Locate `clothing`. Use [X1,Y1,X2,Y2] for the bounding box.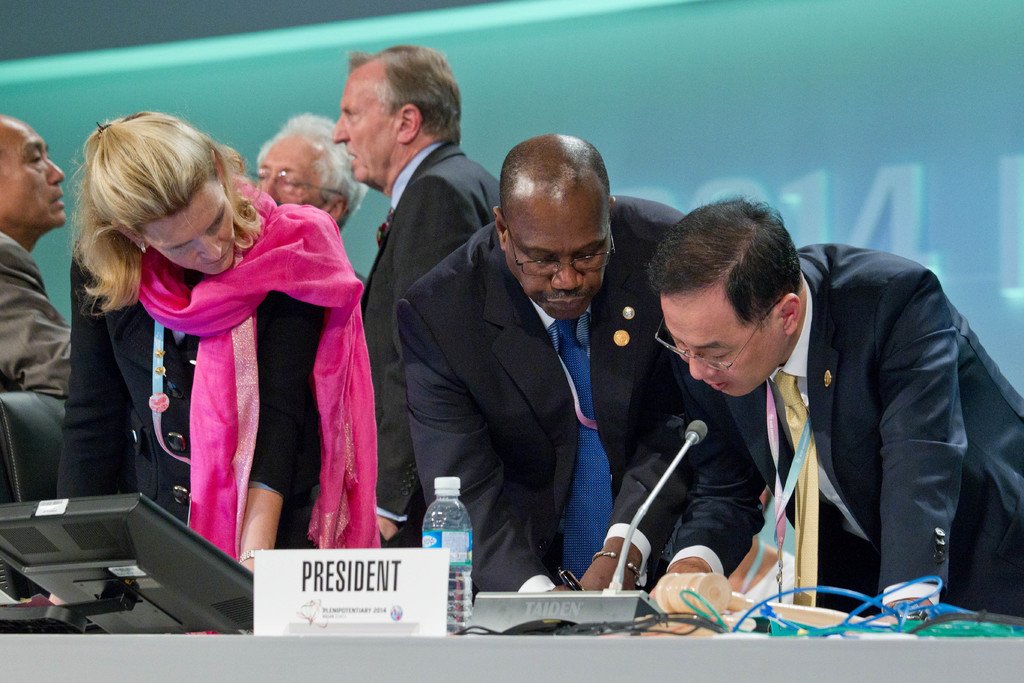
[57,176,380,579].
